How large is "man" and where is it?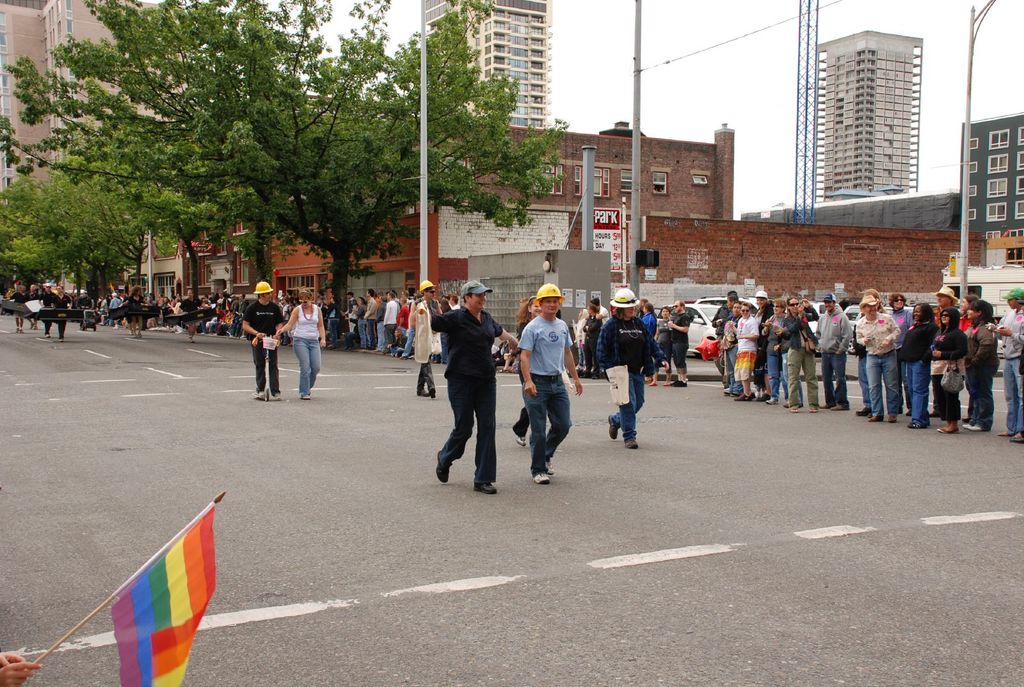
Bounding box: bbox=(28, 284, 44, 330).
